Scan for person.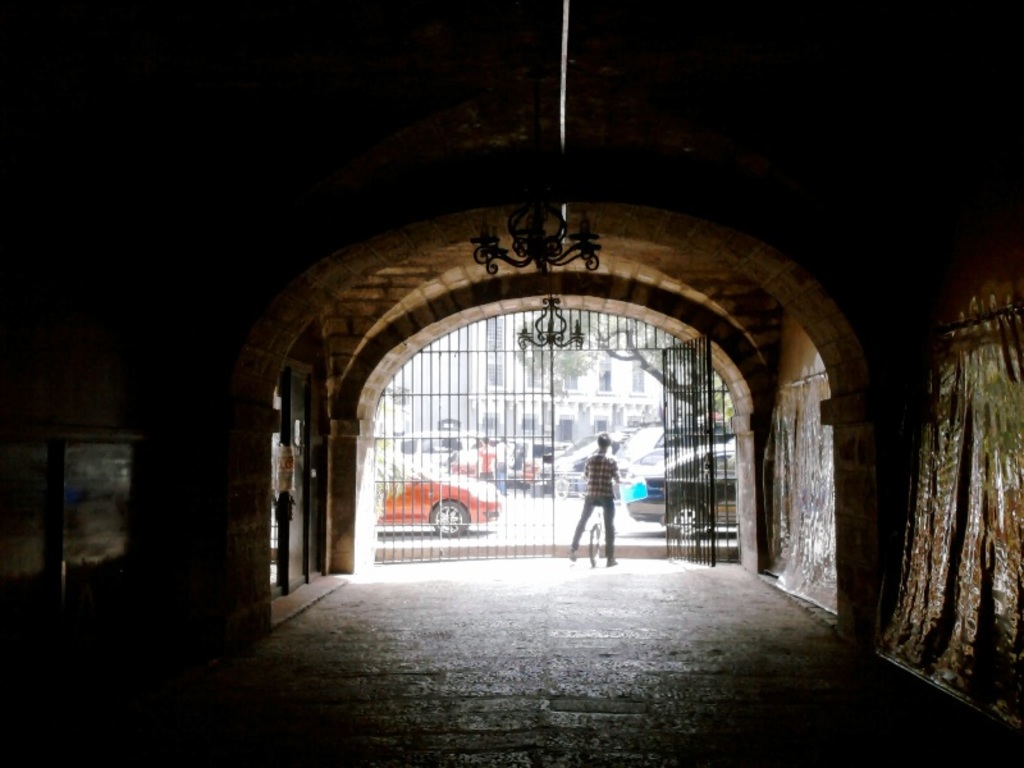
Scan result: locate(568, 433, 621, 567).
